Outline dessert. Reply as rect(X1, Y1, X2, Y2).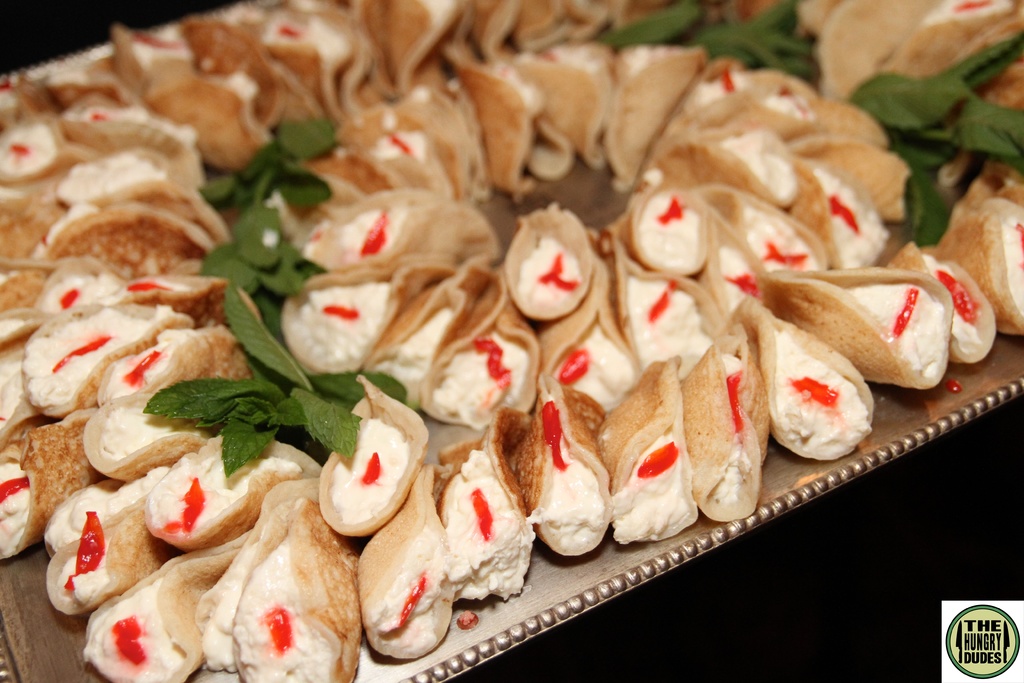
rect(58, 466, 164, 600).
